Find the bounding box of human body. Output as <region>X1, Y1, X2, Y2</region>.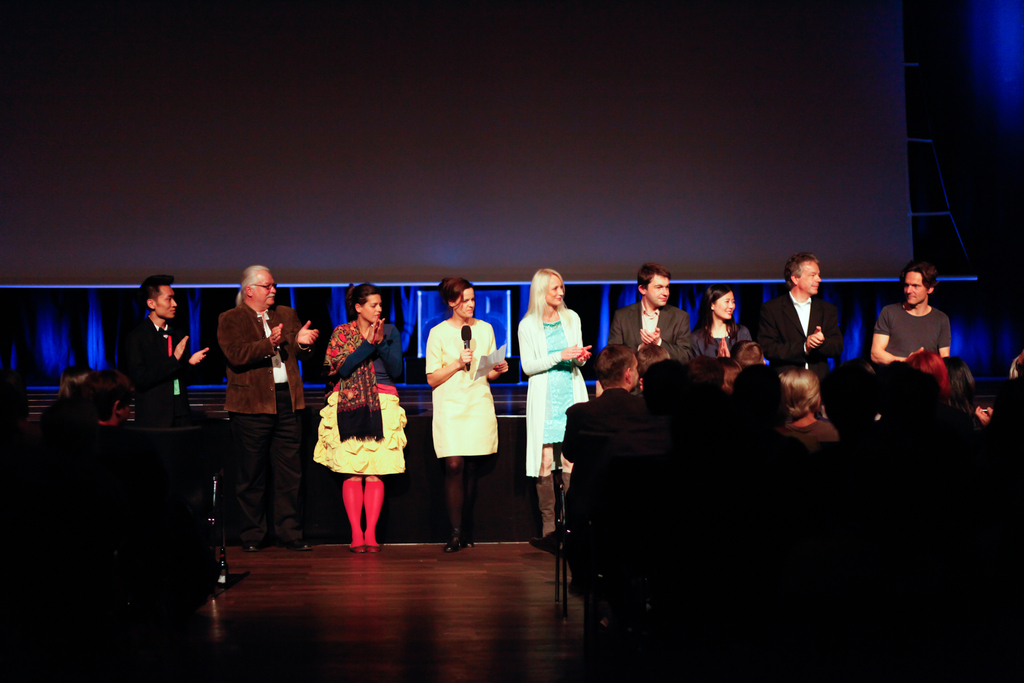
<region>132, 325, 225, 586</region>.
